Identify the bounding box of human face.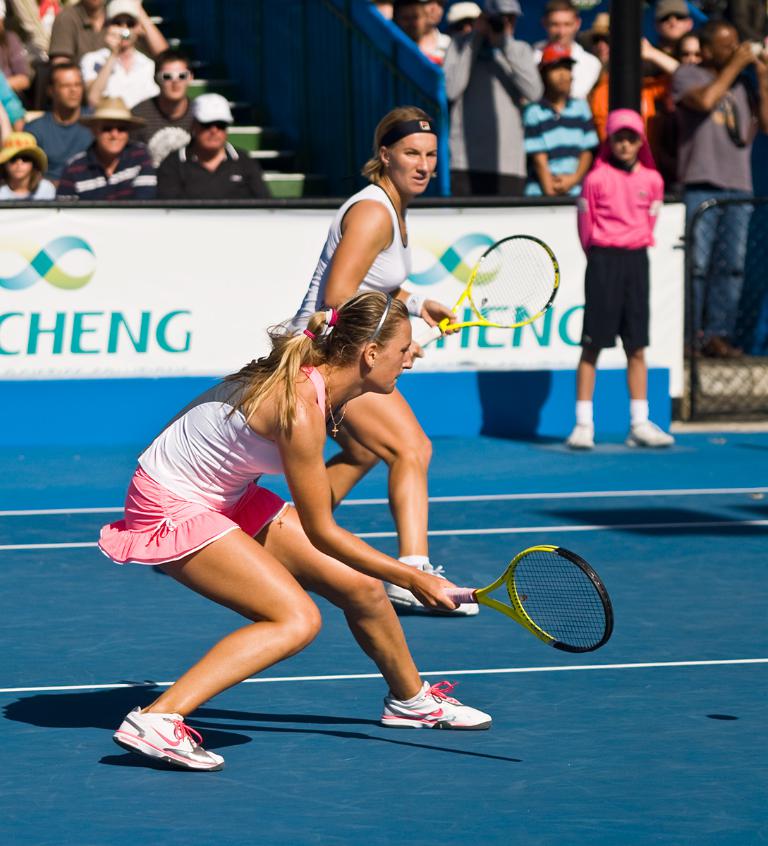
5 150 35 180.
